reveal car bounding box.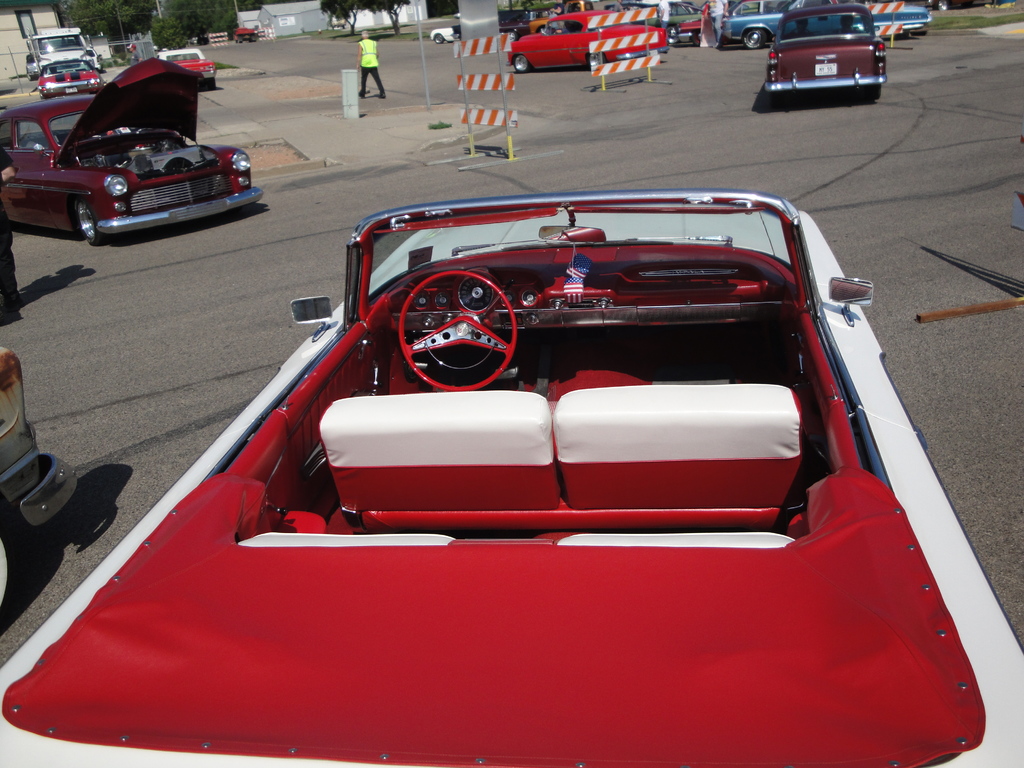
Revealed: rect(158, 45, 218, 90).
